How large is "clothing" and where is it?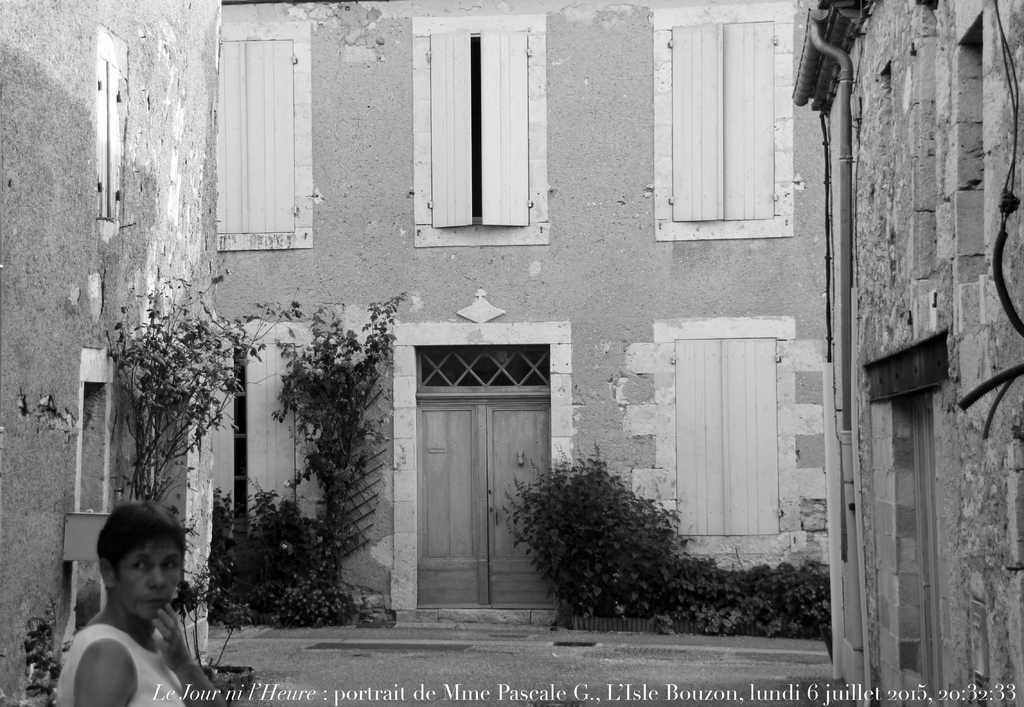
Bounding box: locate(47, 606, 209, 690).
